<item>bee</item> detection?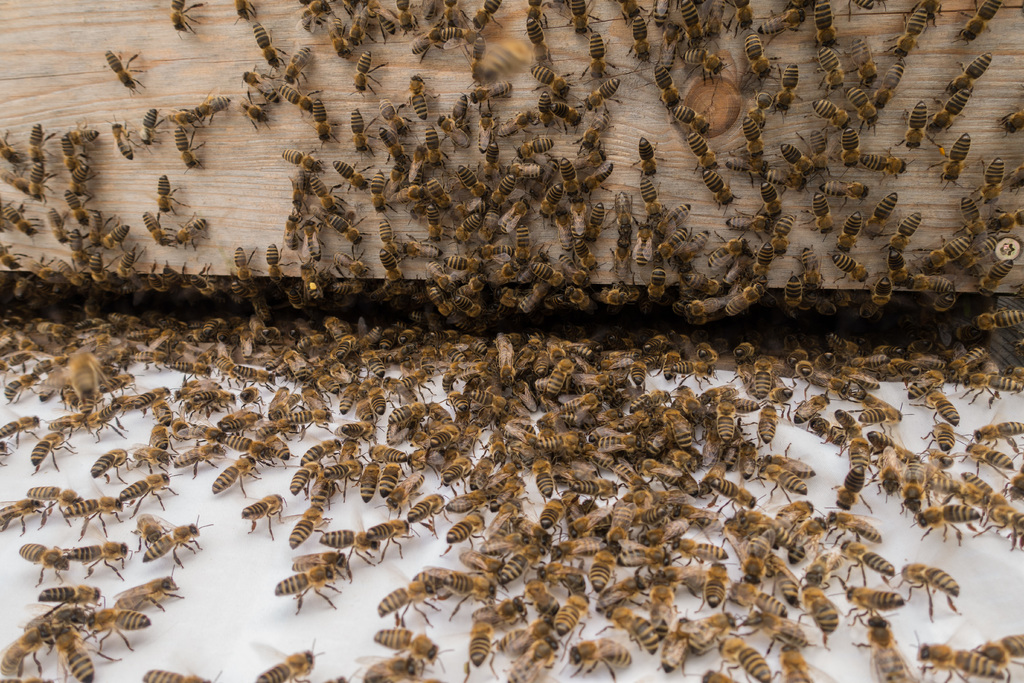
bbox=[919, 0, 942, 30]
